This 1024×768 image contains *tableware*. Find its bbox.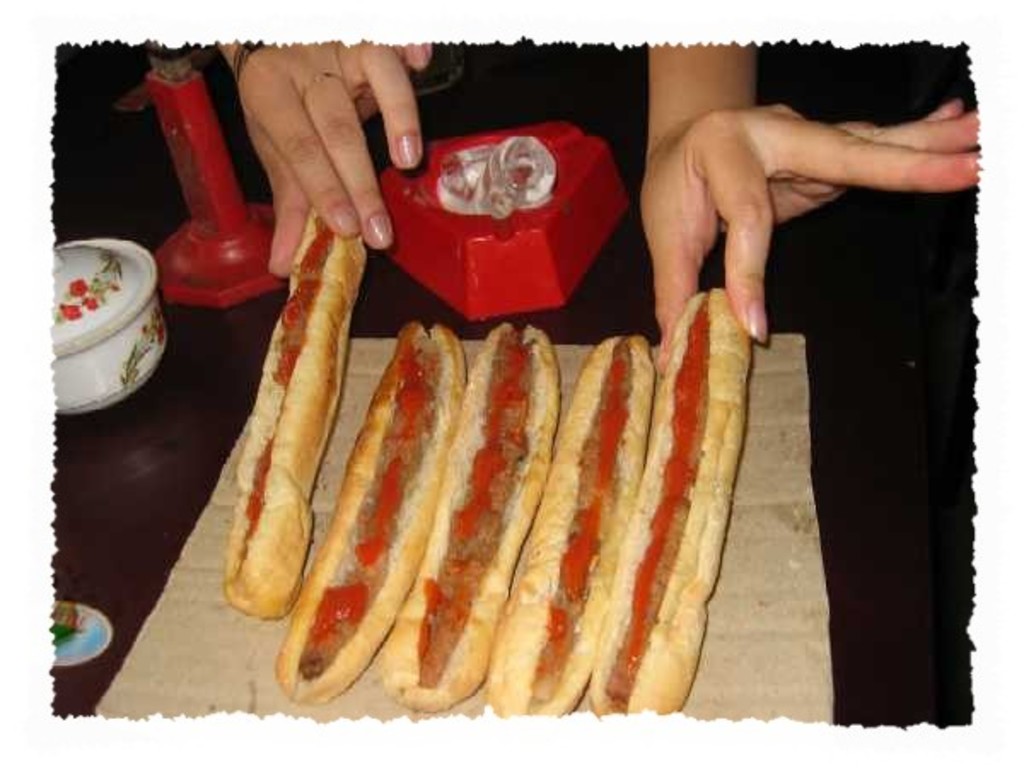
[31,234,171,420].
